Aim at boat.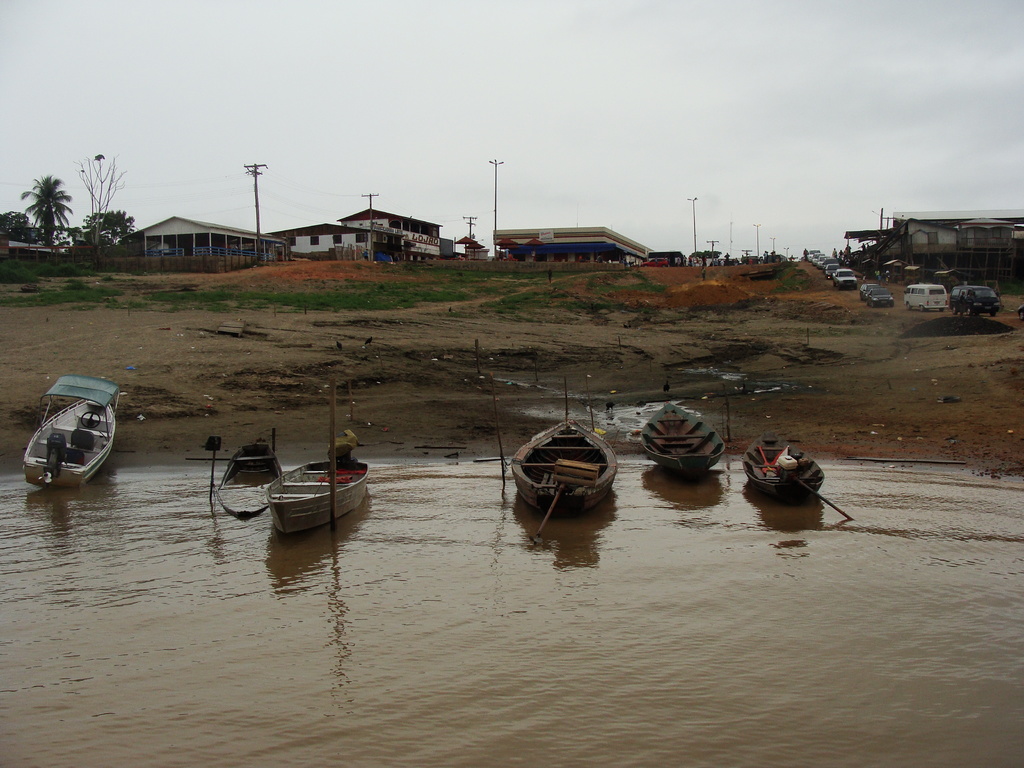
Aimed at locate(19, 371, 118, 494).
